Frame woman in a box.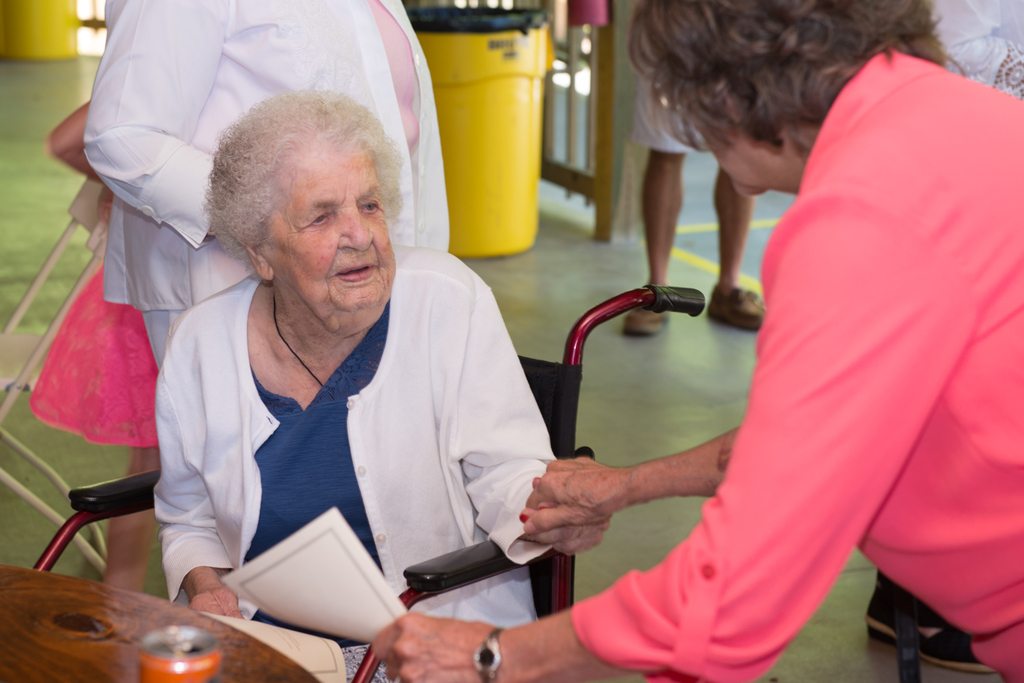
box(363, 0, 1023, 682).
